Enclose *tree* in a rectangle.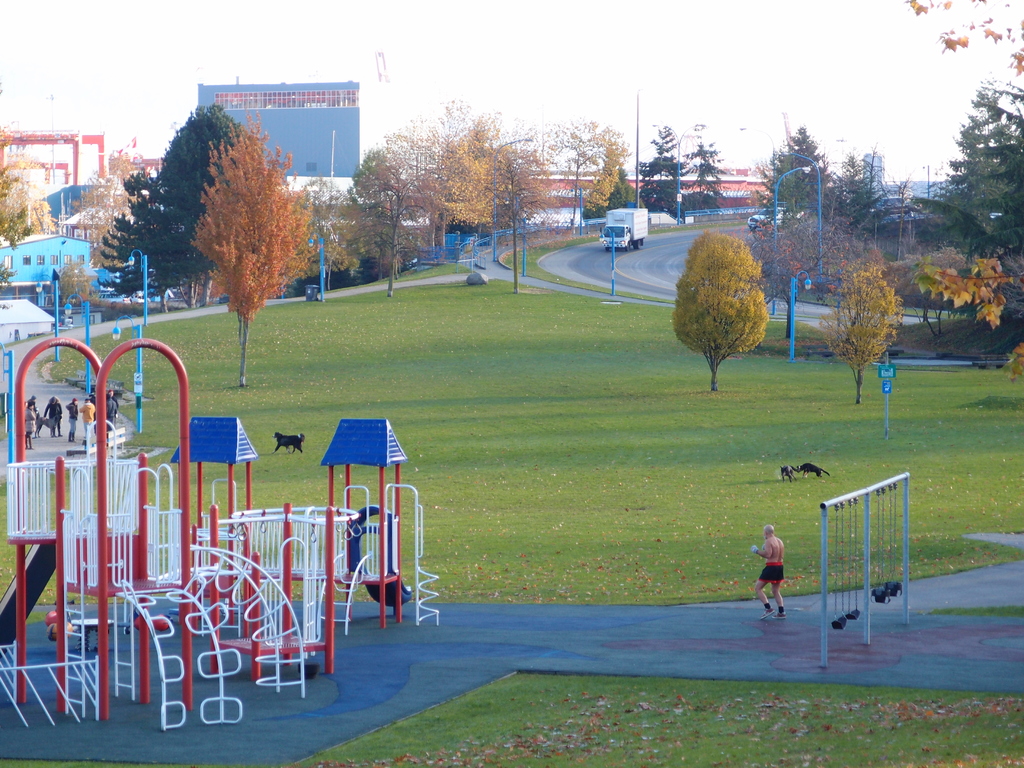
x1=940 y1=77 x2=1023 y2=250.
